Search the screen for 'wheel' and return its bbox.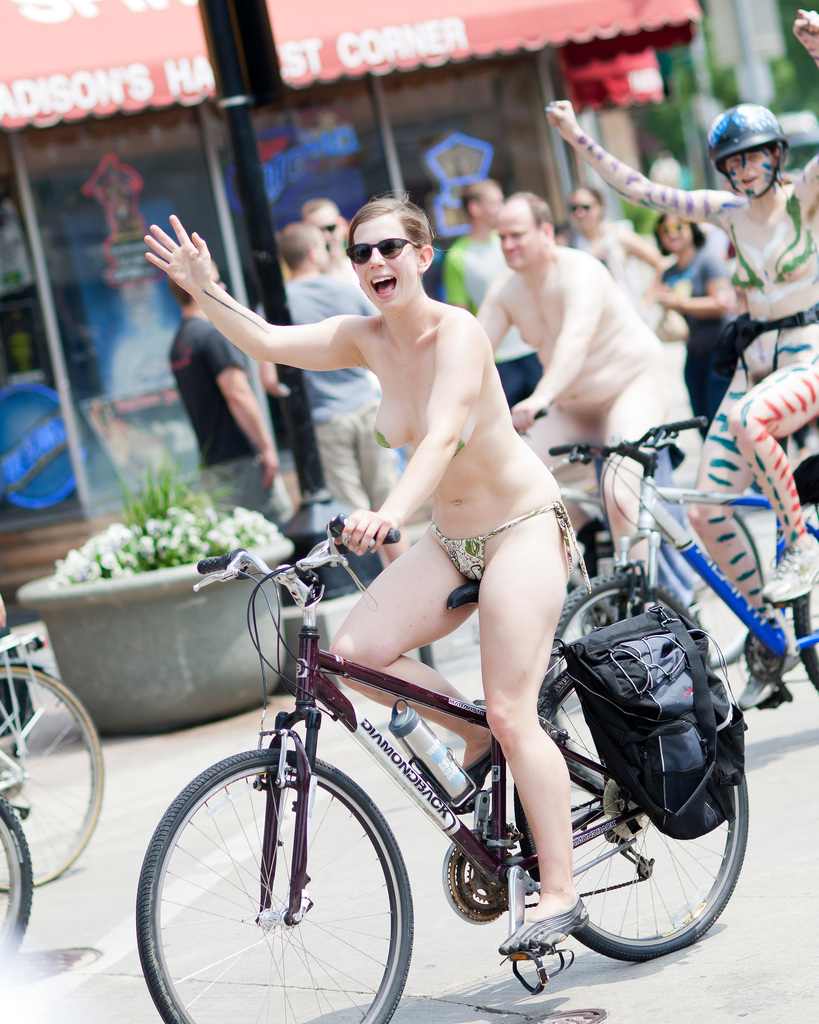
Found: [x1=516, y1=655, x2=748, y2=961].
